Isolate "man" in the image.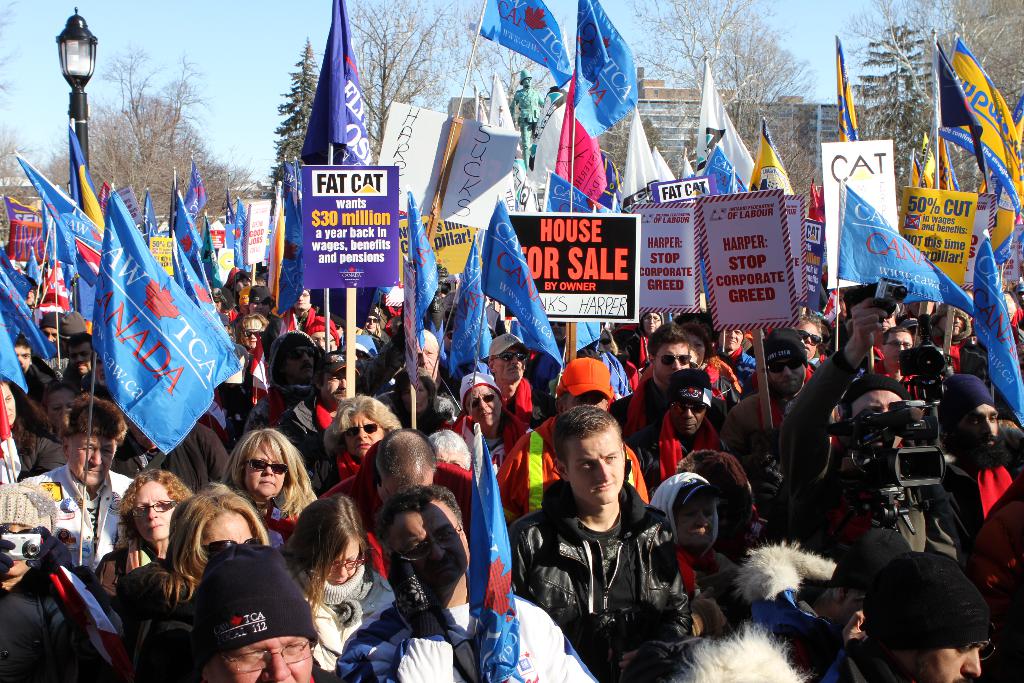
Isolated region: (x1=236, y1=327, x2=328, y2=432).
